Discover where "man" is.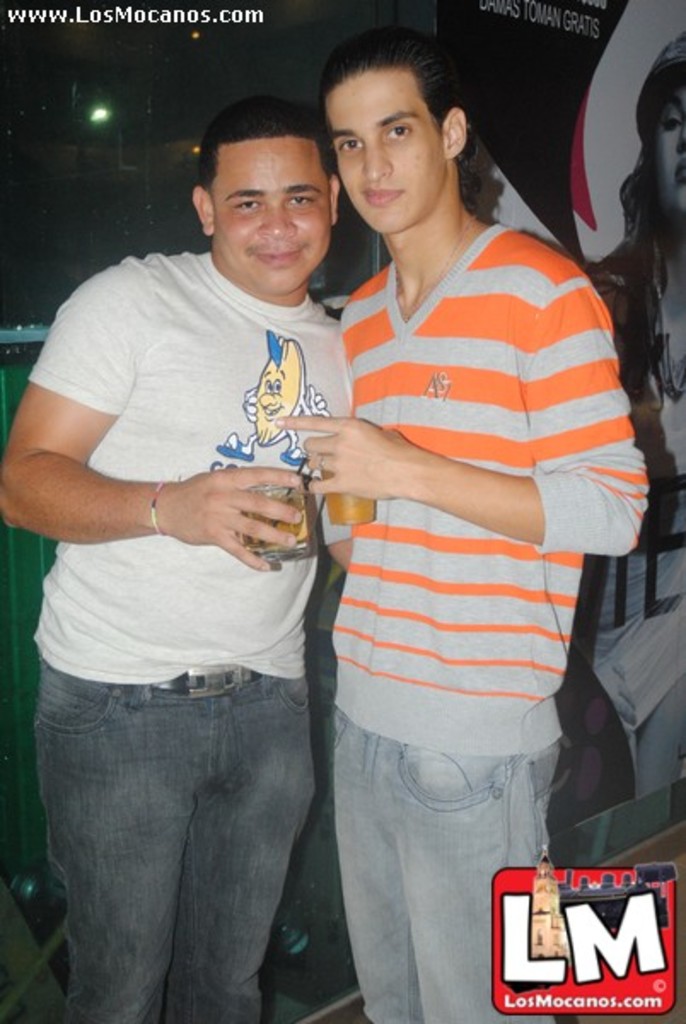
Discovered at 24/79/403/1023.
